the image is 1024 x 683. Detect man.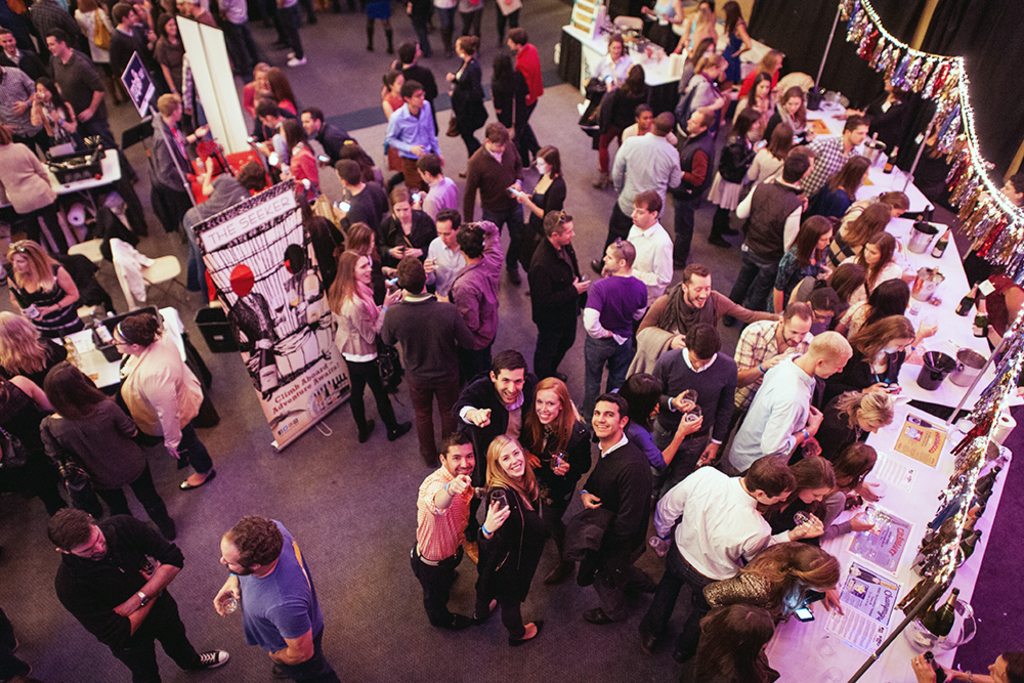
Detection: locate(48, 30, 141, 184).
